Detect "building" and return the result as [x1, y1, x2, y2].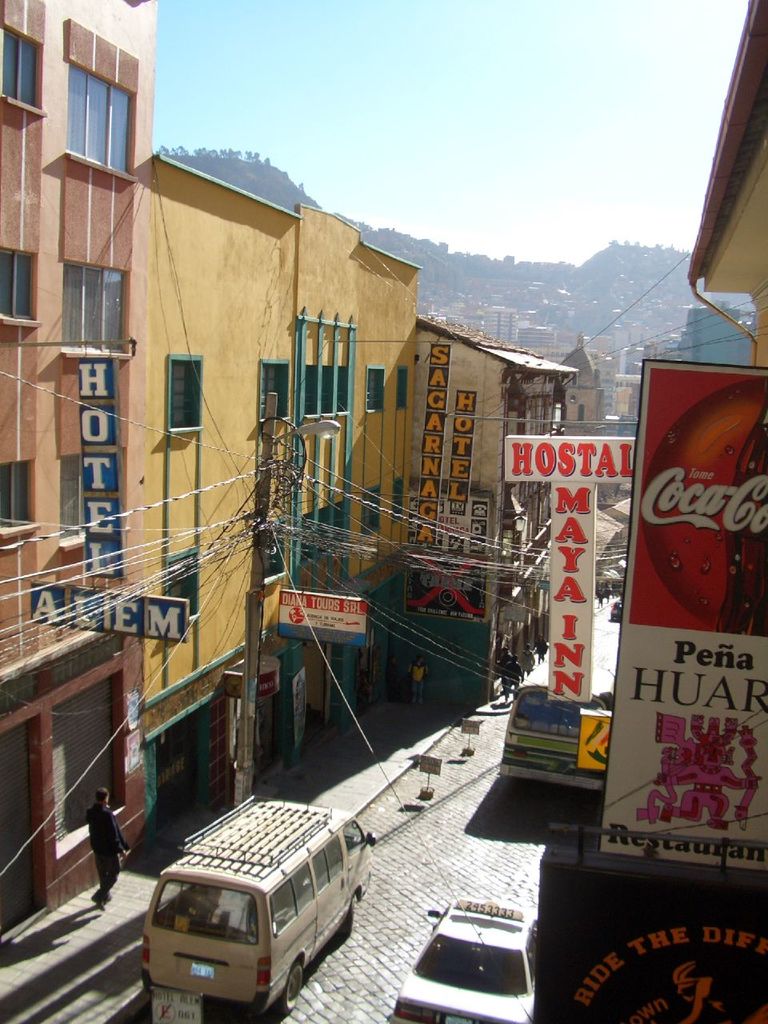
[690, 0, 767, 373].
